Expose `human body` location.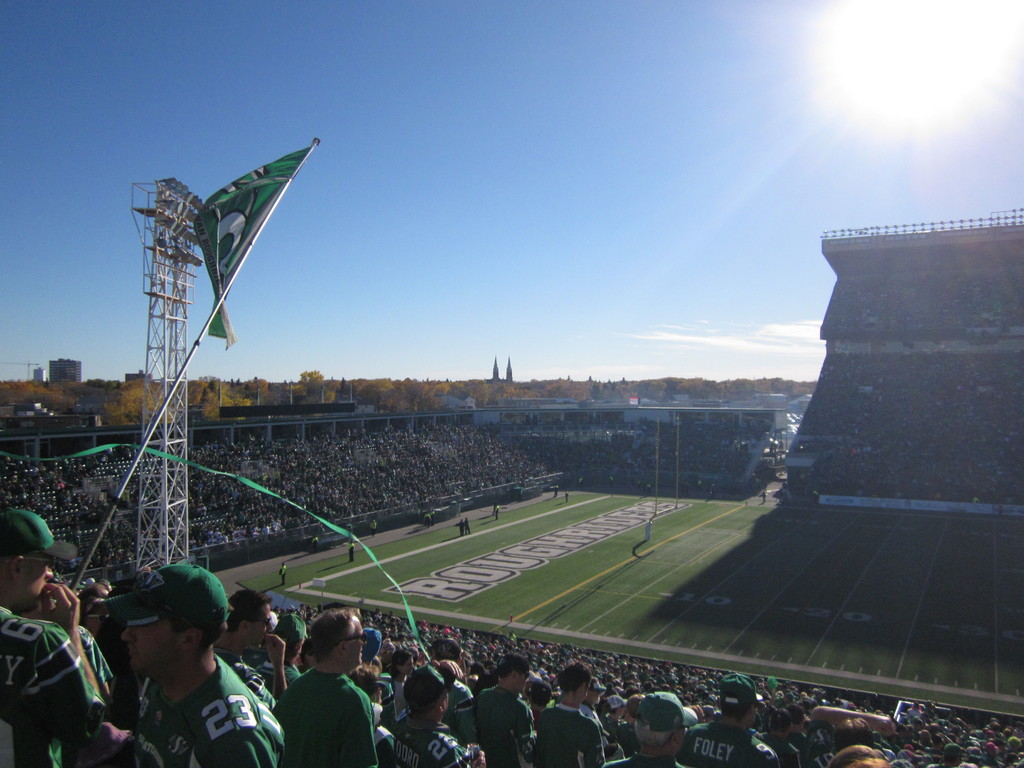
Exposed at select_region(95, 563, 264, 767).
